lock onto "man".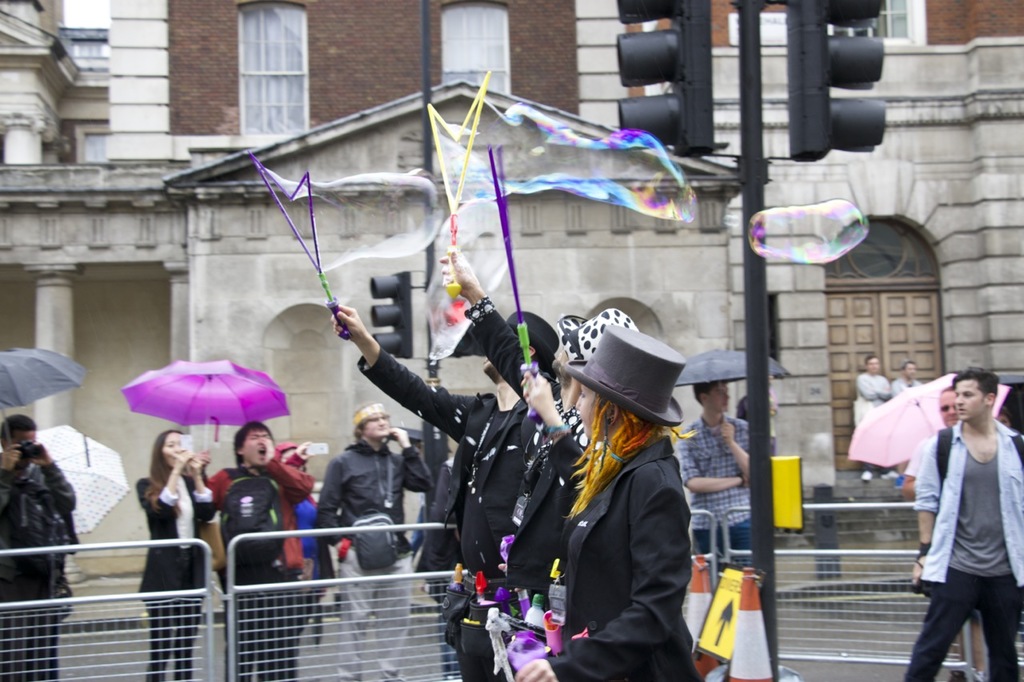
Locked: 888 360 923 481.
